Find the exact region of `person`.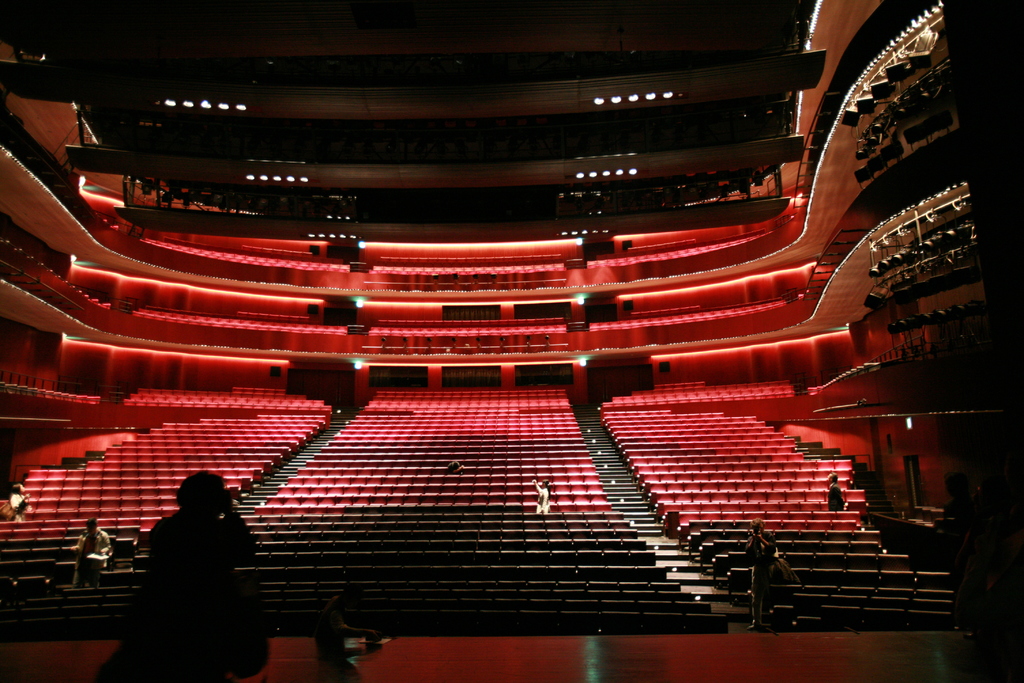
Exact region: (x1=68, y1=511, x2=113, y2=591).
